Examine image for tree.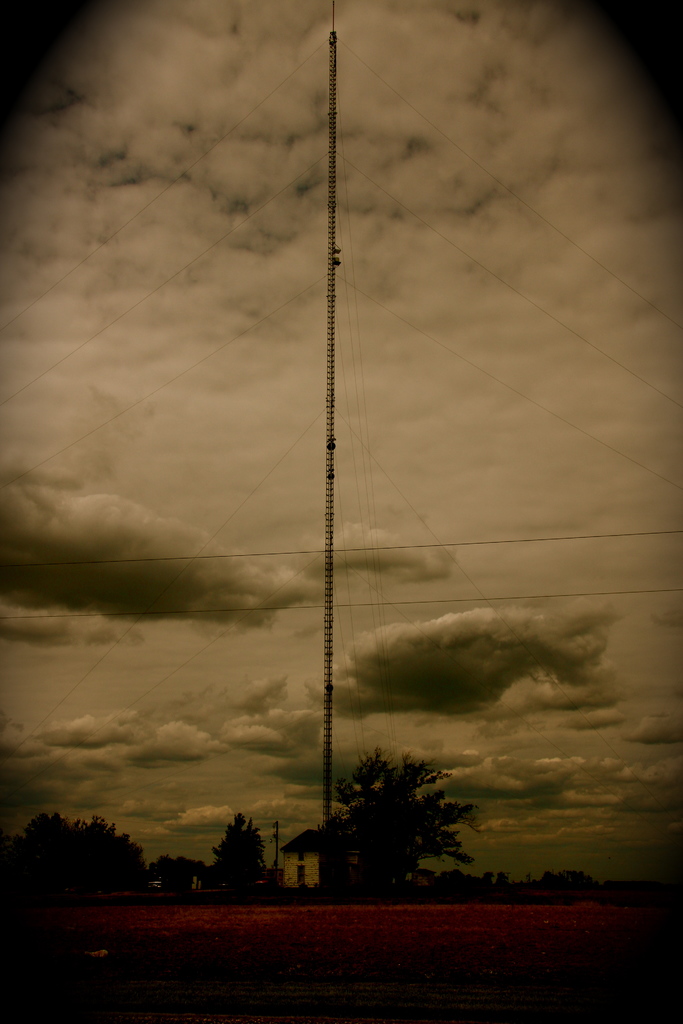
Examination result: select_region(201, 805, 274, 903).
